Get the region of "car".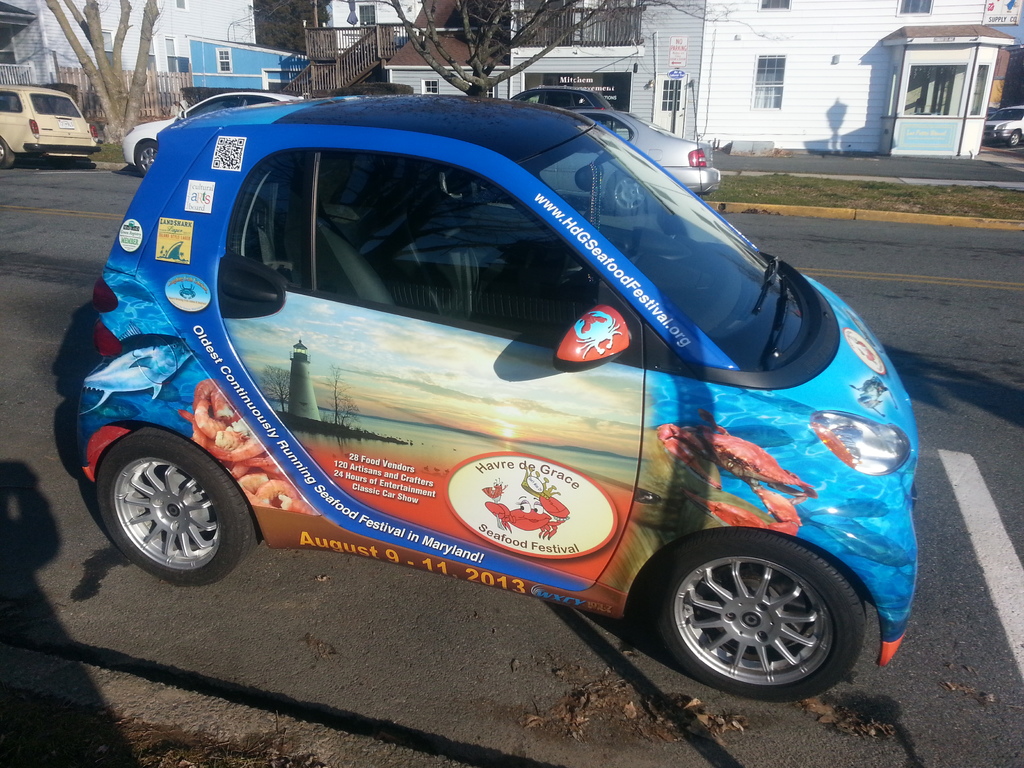
{"x1": 0, "y1": 84, "x2": 97, "y2": 171}.
